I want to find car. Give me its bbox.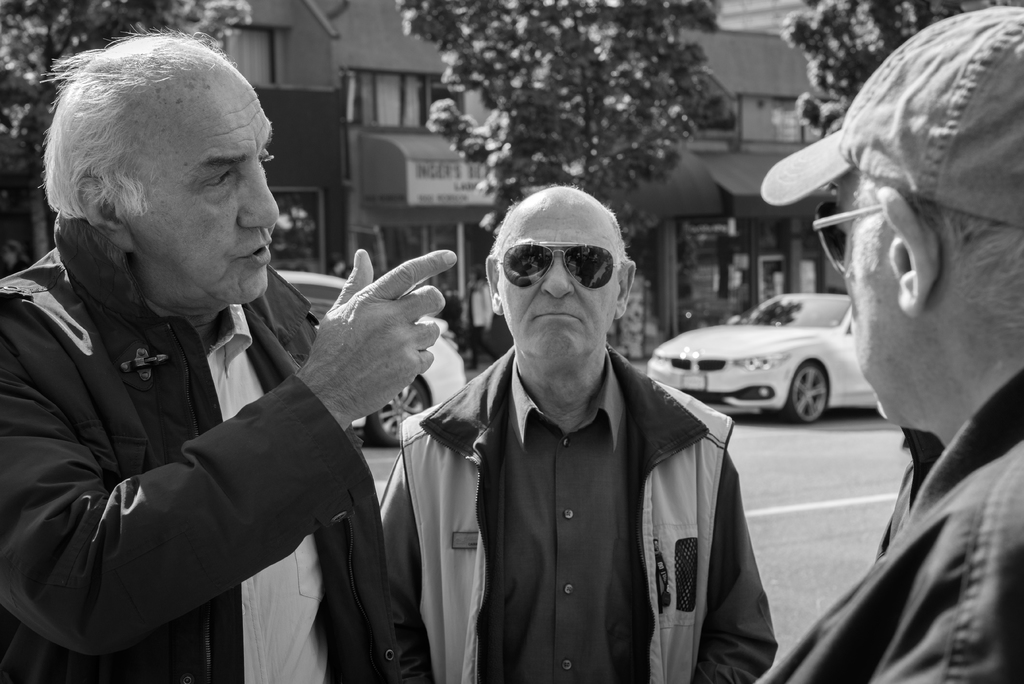
{"x1": 258, "y1": 262, "x2": 467, "y2": 447}.
